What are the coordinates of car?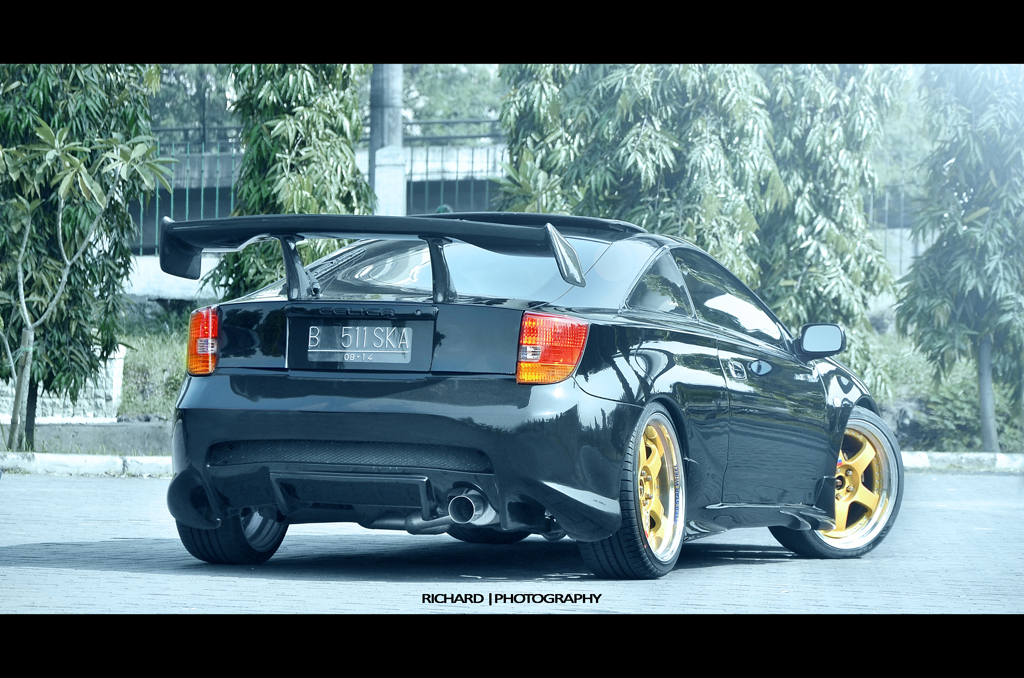
bbox=(156, 202, 907, 577).
